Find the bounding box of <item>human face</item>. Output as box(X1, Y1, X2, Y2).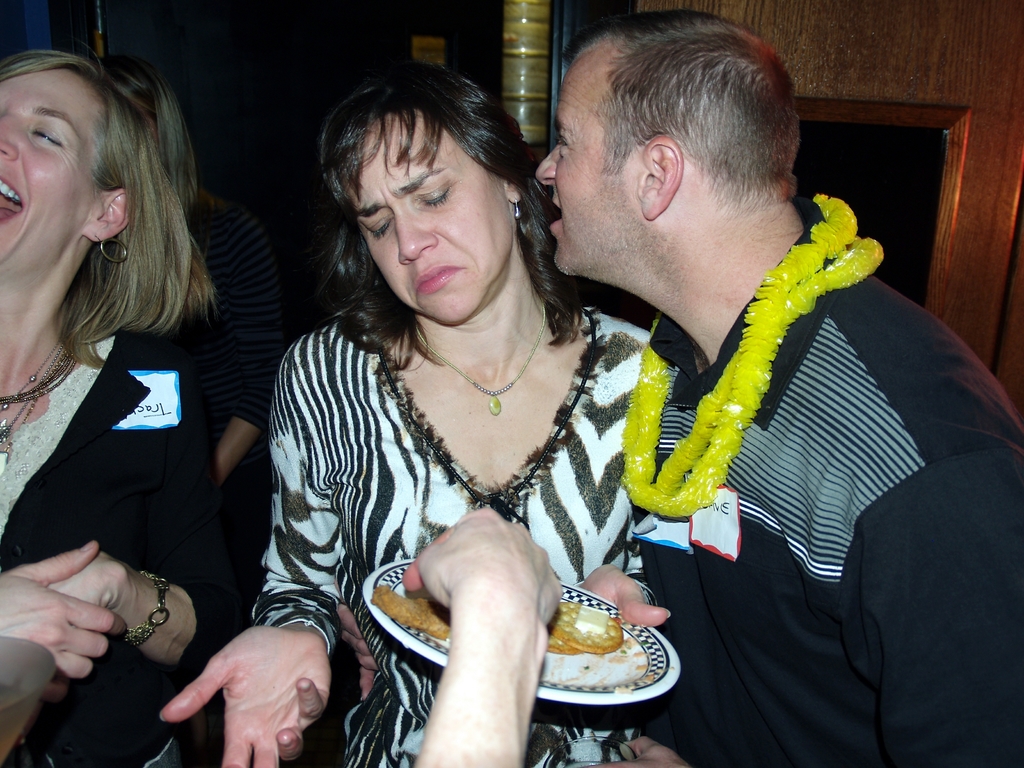
box(0, 70, 120, 289).
